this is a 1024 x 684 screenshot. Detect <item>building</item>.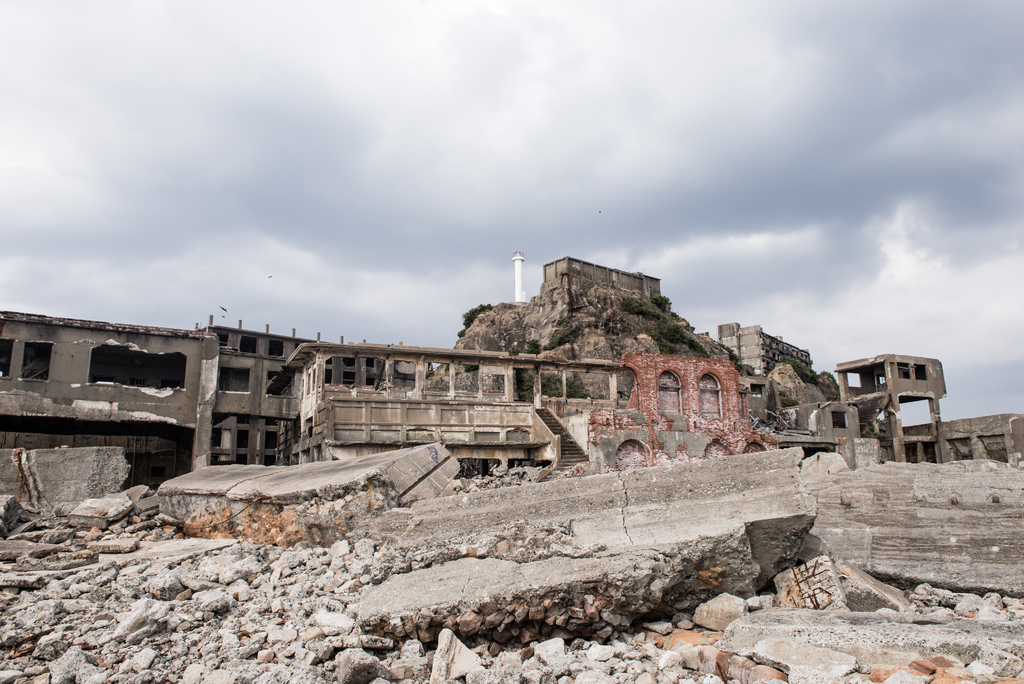
715:321:809:375.
